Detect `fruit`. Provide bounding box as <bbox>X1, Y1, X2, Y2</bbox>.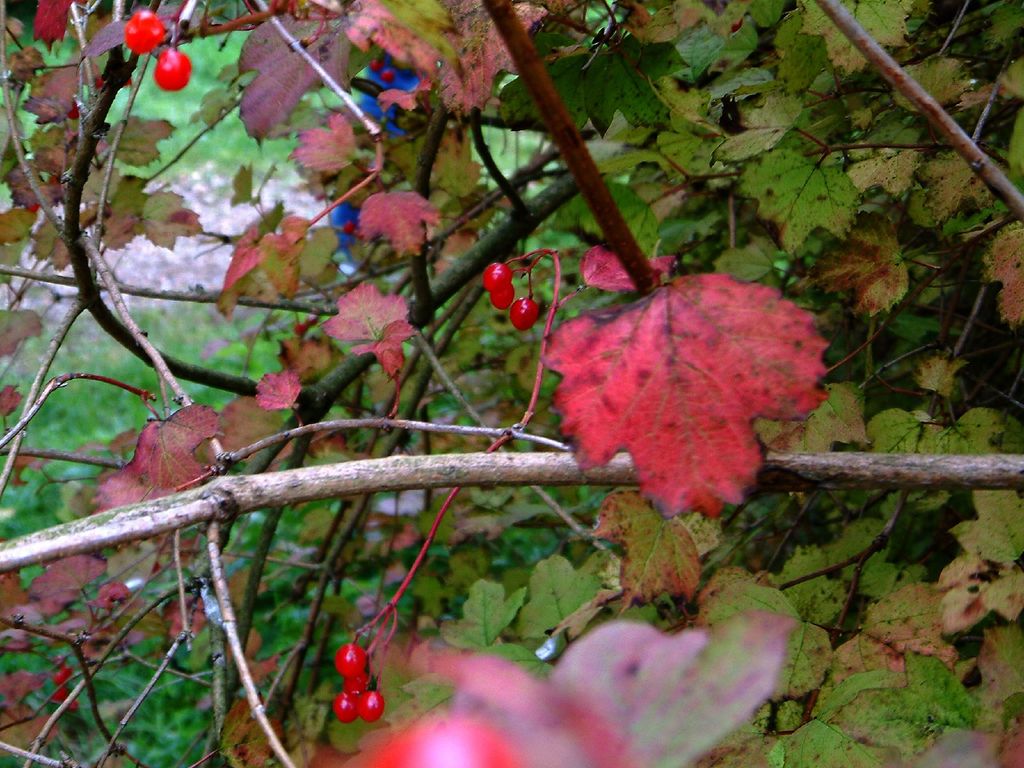
<bbox>124, 4, 170, 56</bbox>.
